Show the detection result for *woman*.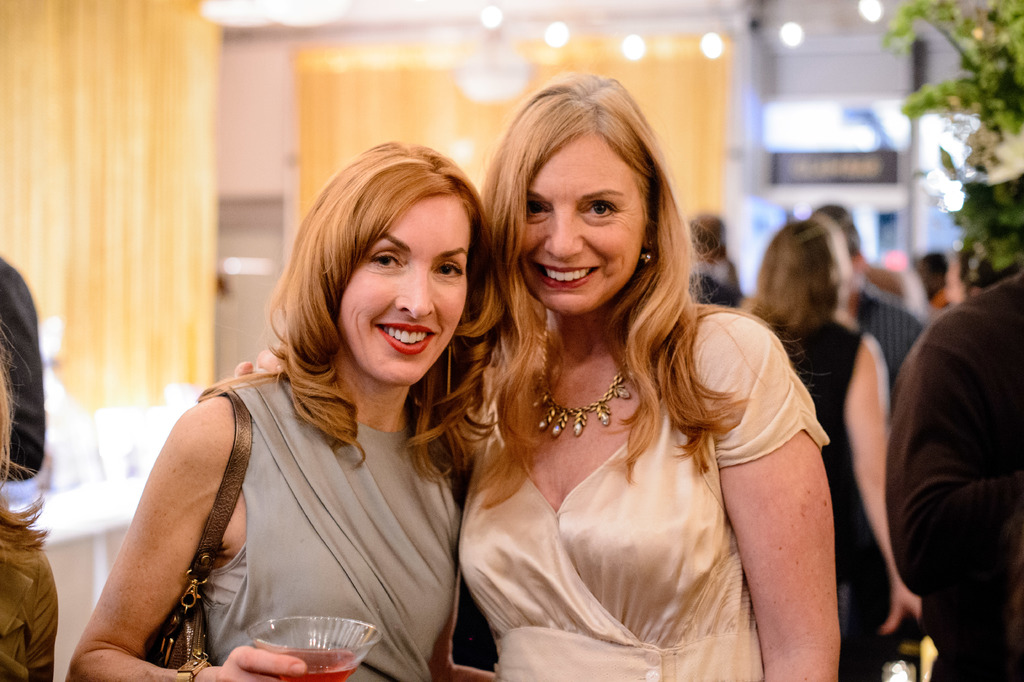
0 315 60 681.
